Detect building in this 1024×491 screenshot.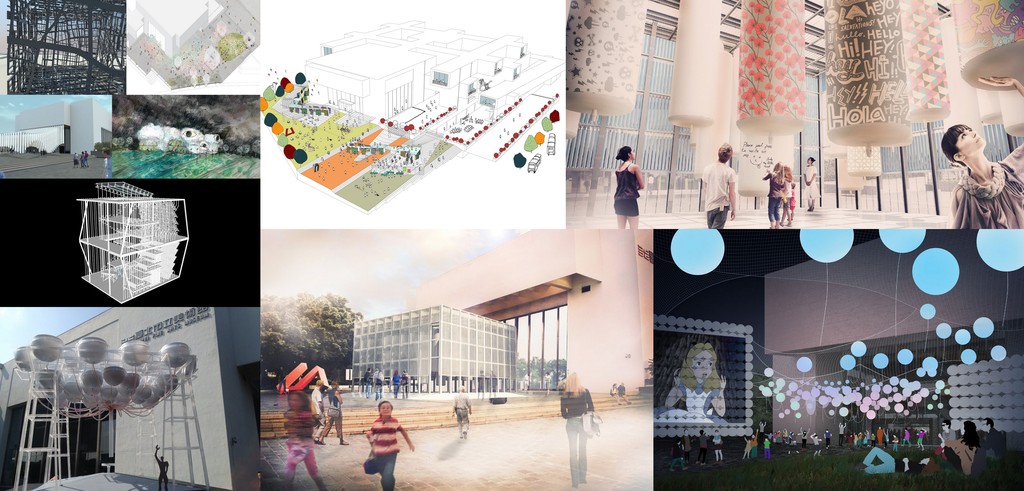
Detection: x1=130, y1=3, x2=268, y2=85.
